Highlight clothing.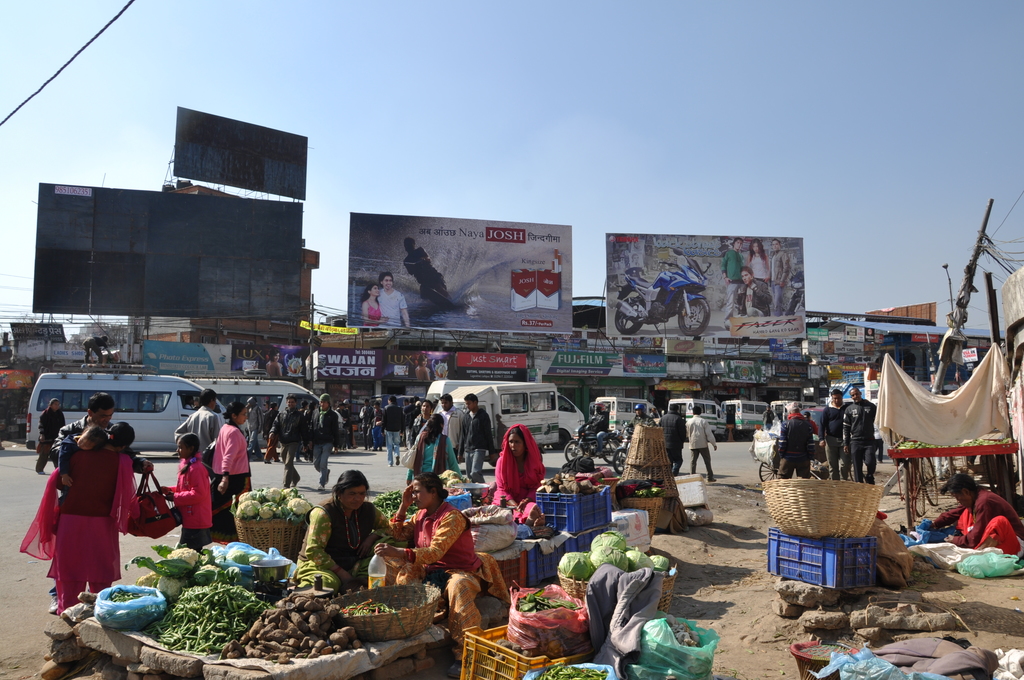
Highlighted region: <bbox>380, 286, 406, 325</bbox>.
